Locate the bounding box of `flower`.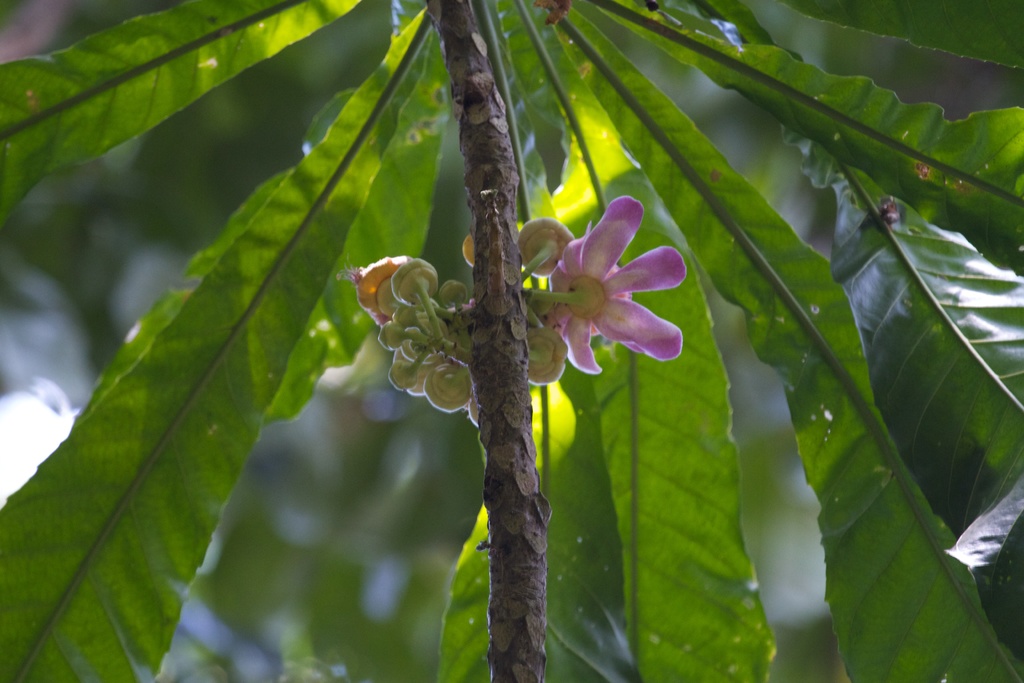
Bounding box: box(515, 197, 689, 388).
